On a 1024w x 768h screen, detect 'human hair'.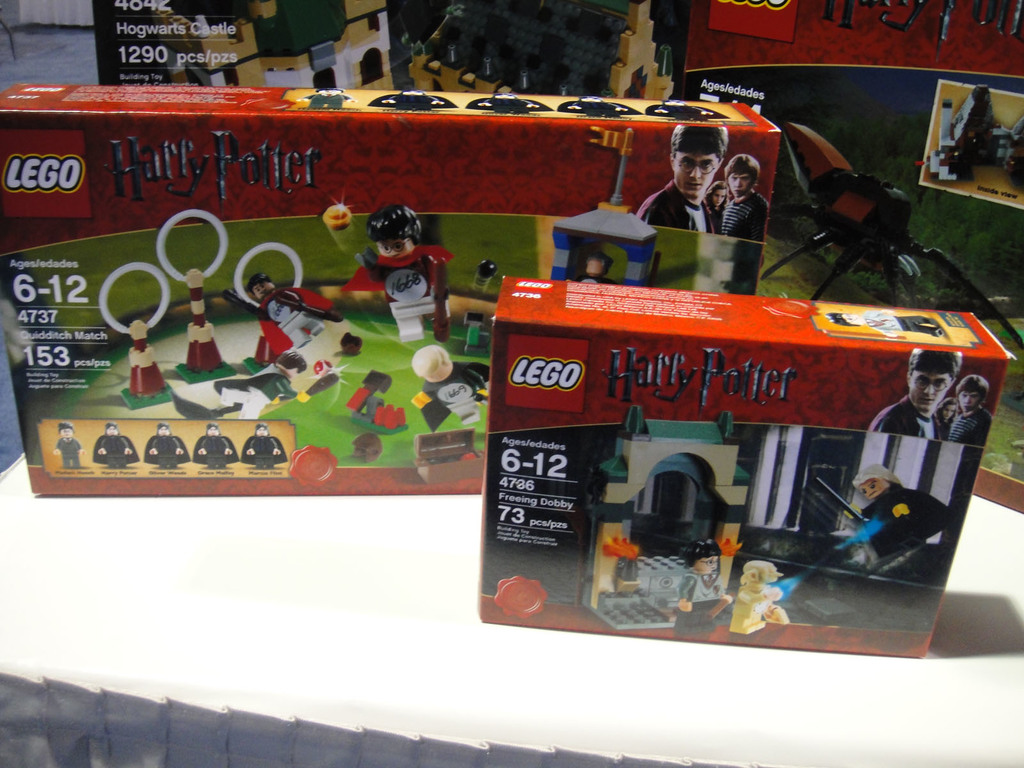
bbox(669, 125, 732, 159).
